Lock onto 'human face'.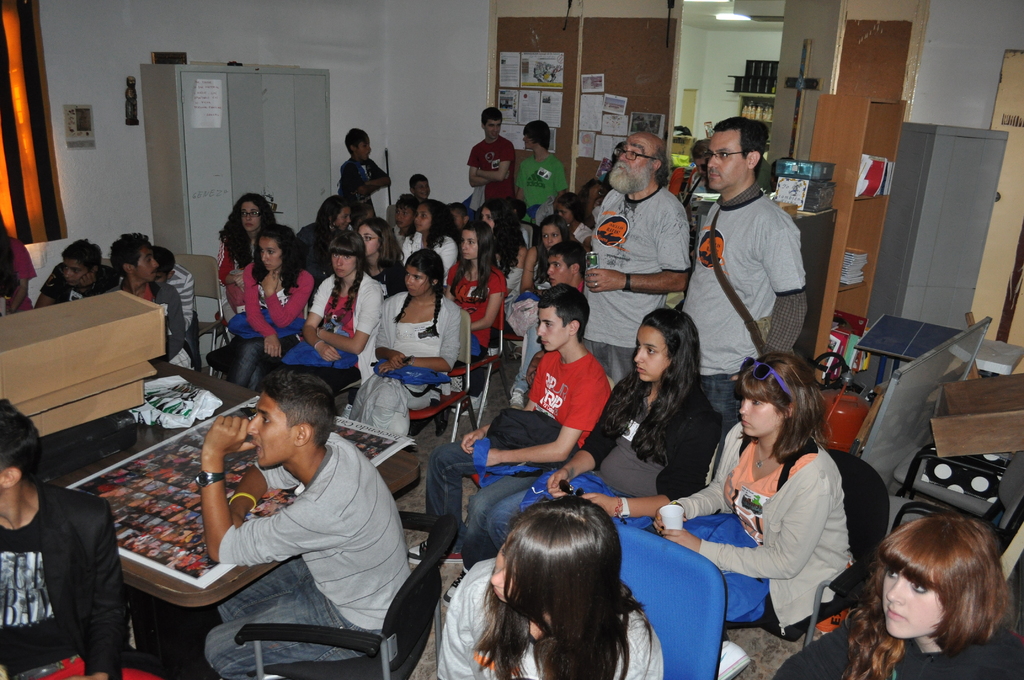
Locked: bbox(258, 239, 284, 271).
